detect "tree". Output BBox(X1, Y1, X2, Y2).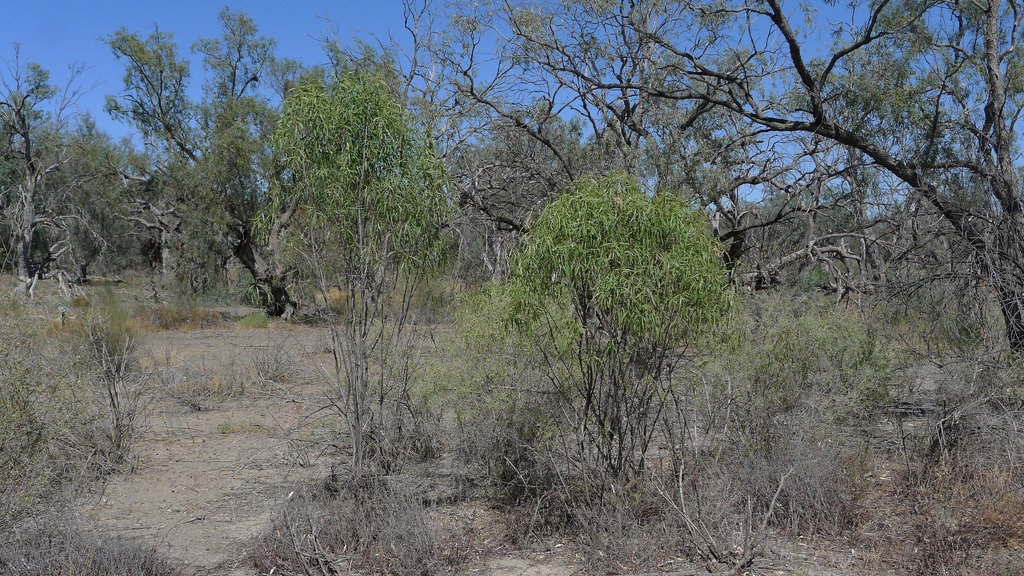
BBox(483, 134, 738, 483).
